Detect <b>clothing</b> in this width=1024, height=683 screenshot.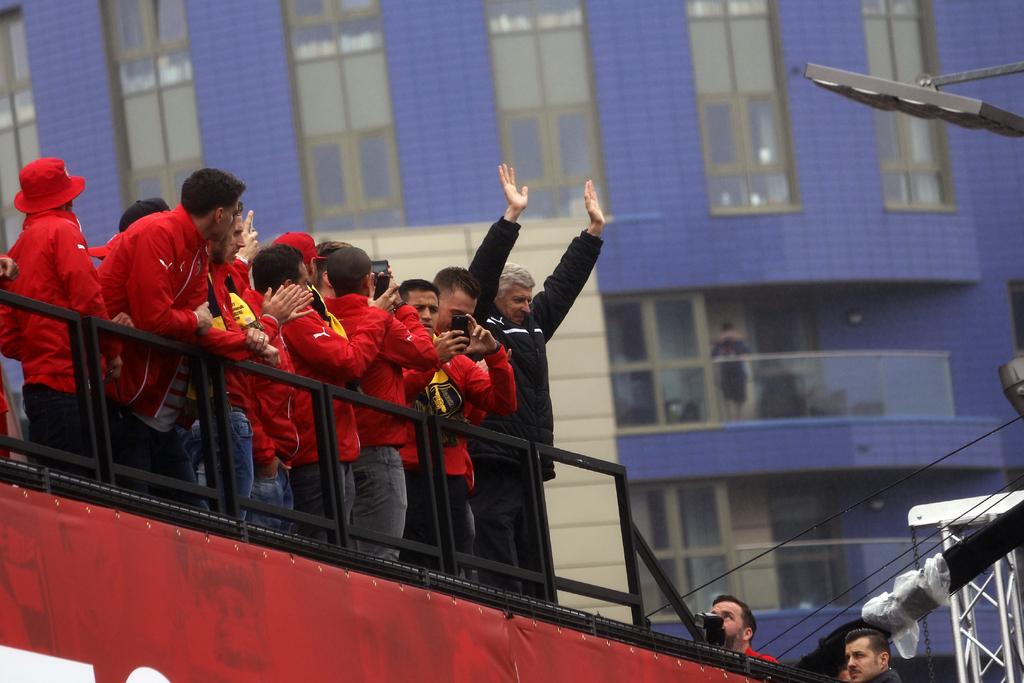
Detection: (left=460, top=212, right=609, bottom=602).
